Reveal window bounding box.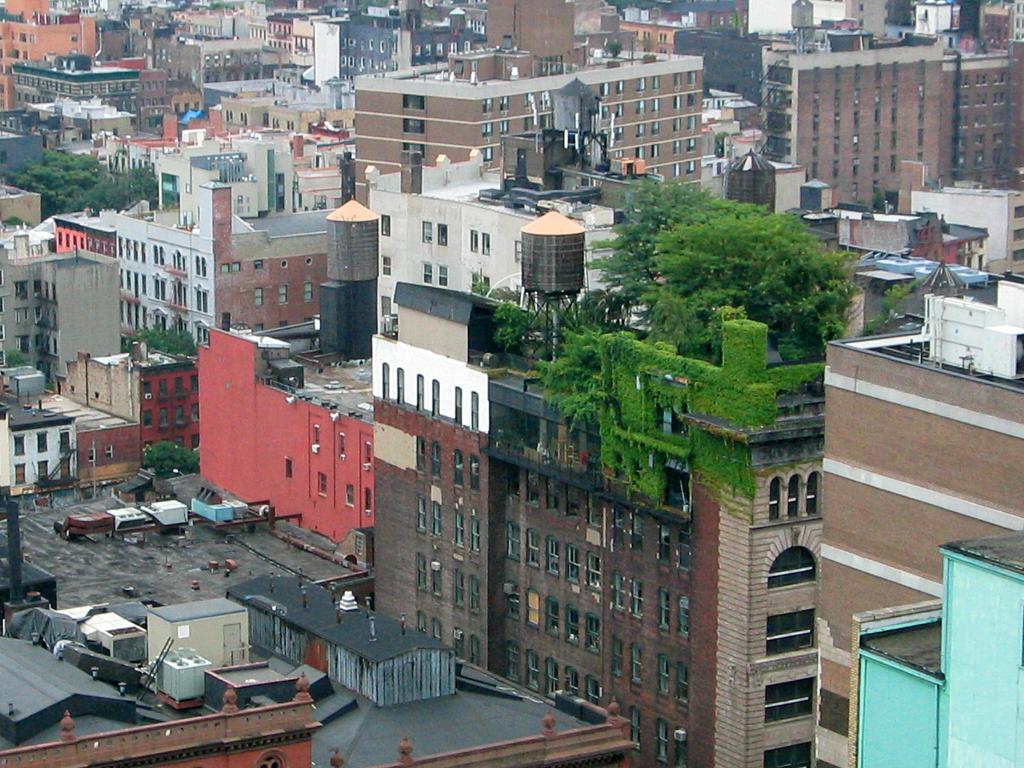
Revealed: x1=433 y1=444 x2=440 y2=484.
